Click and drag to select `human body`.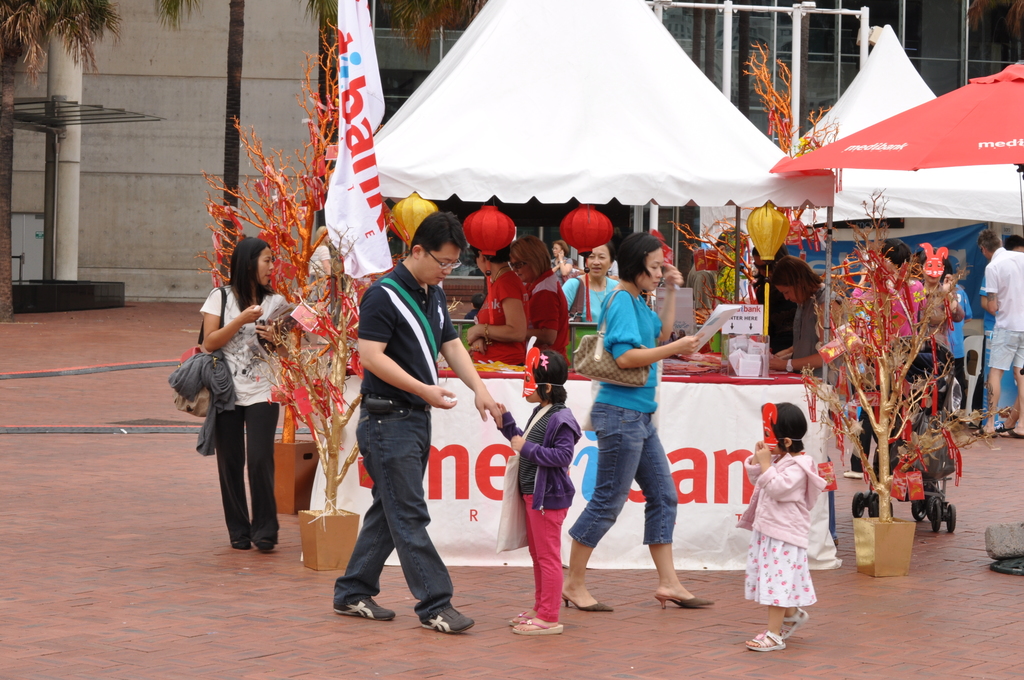
Selection: (991, 398, 1020, 432).
